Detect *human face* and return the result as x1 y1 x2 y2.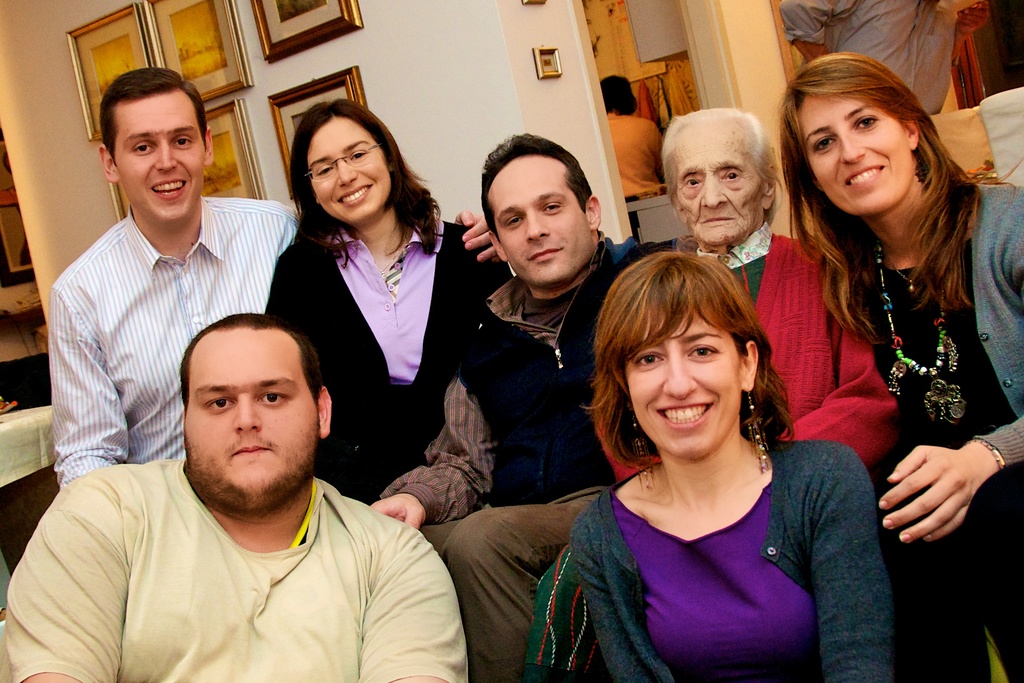
310 117 394 227.
